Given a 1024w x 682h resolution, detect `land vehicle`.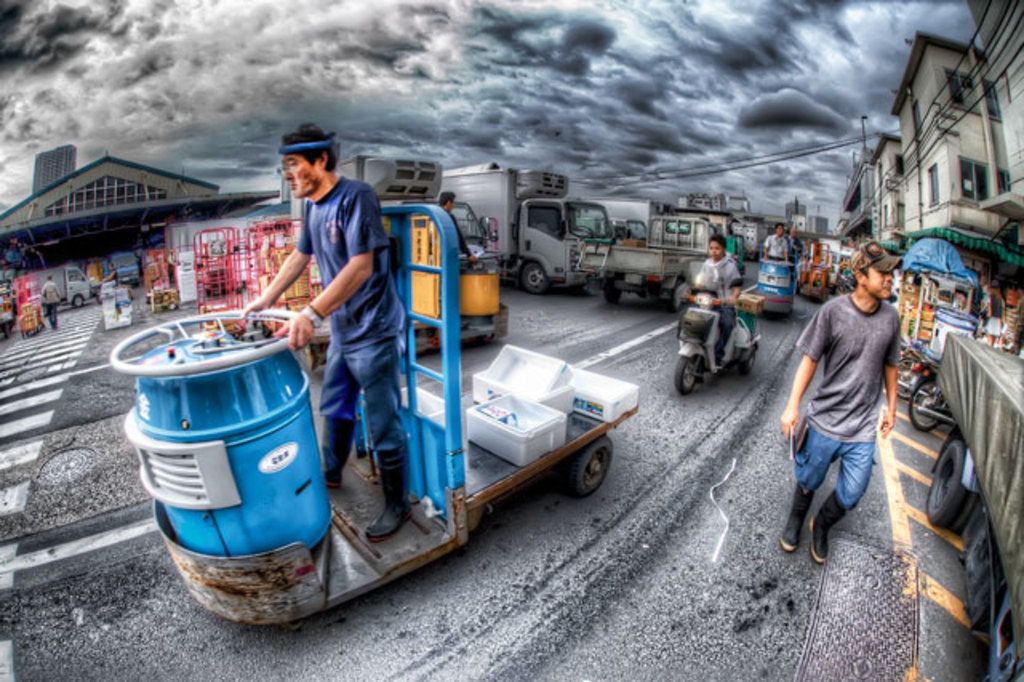
locate(21, 266, 93, 309).
